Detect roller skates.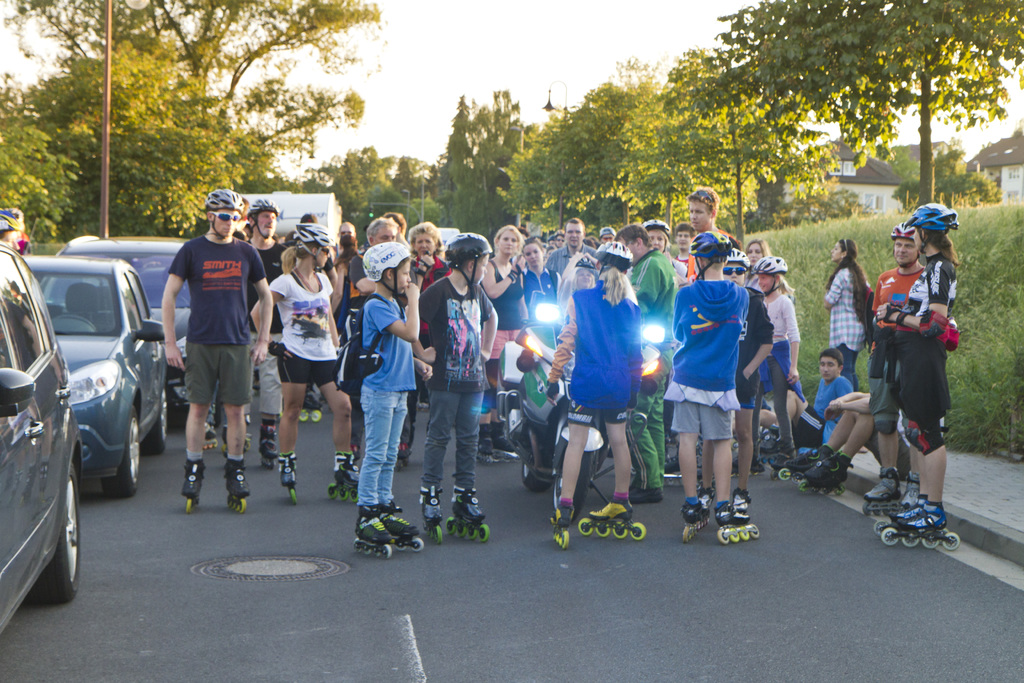
Detected at 328, 450, 364, 502.
